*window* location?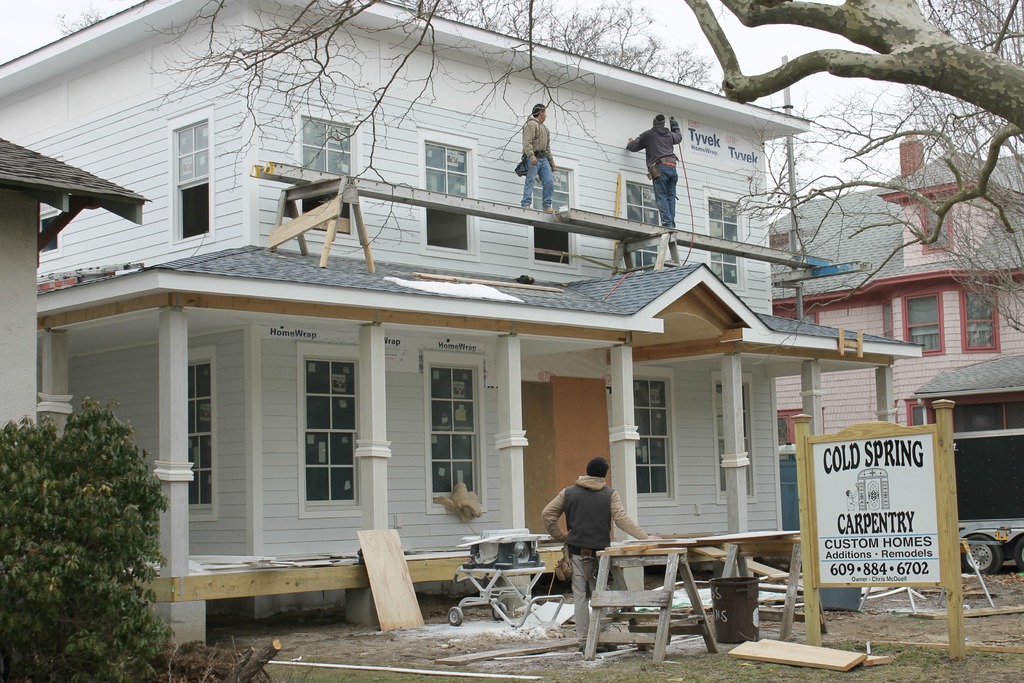
rect(284, 319, 360, 548)
